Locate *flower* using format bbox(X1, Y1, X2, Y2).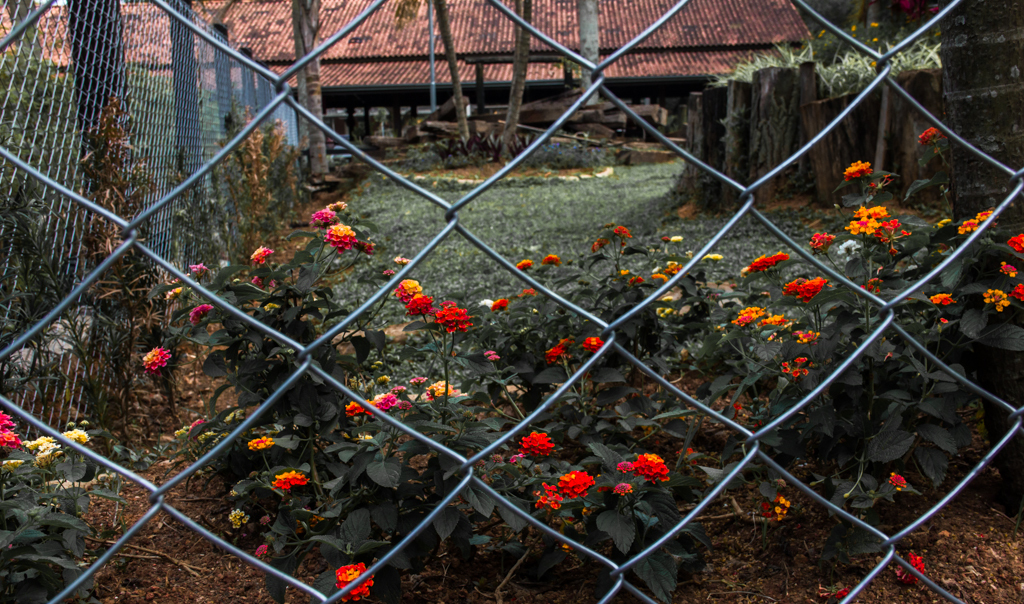
bbox(609, 226, 629, 239).
